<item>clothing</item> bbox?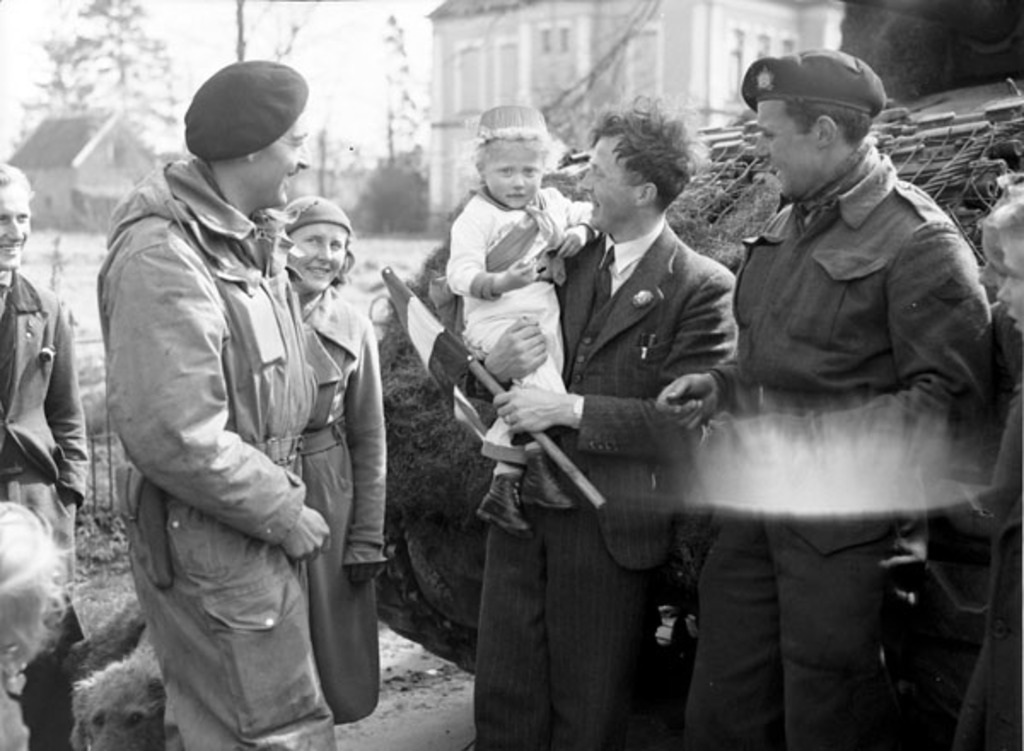
[0,259,94,749]
